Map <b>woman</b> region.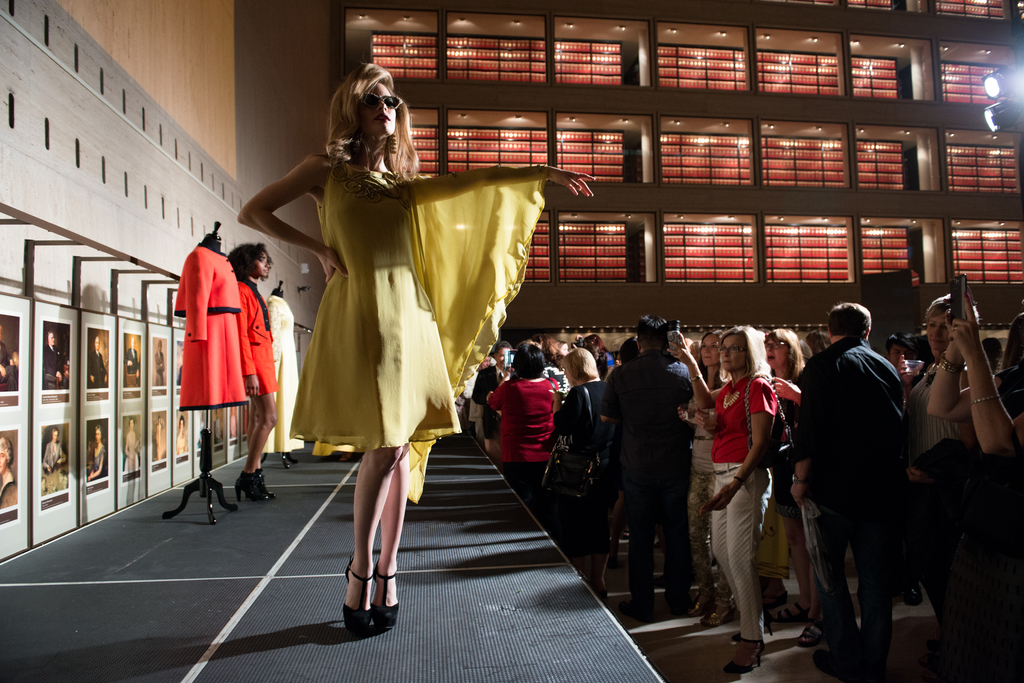
Mapped to <bbox>681, 326, 717, 626</bbox>.
